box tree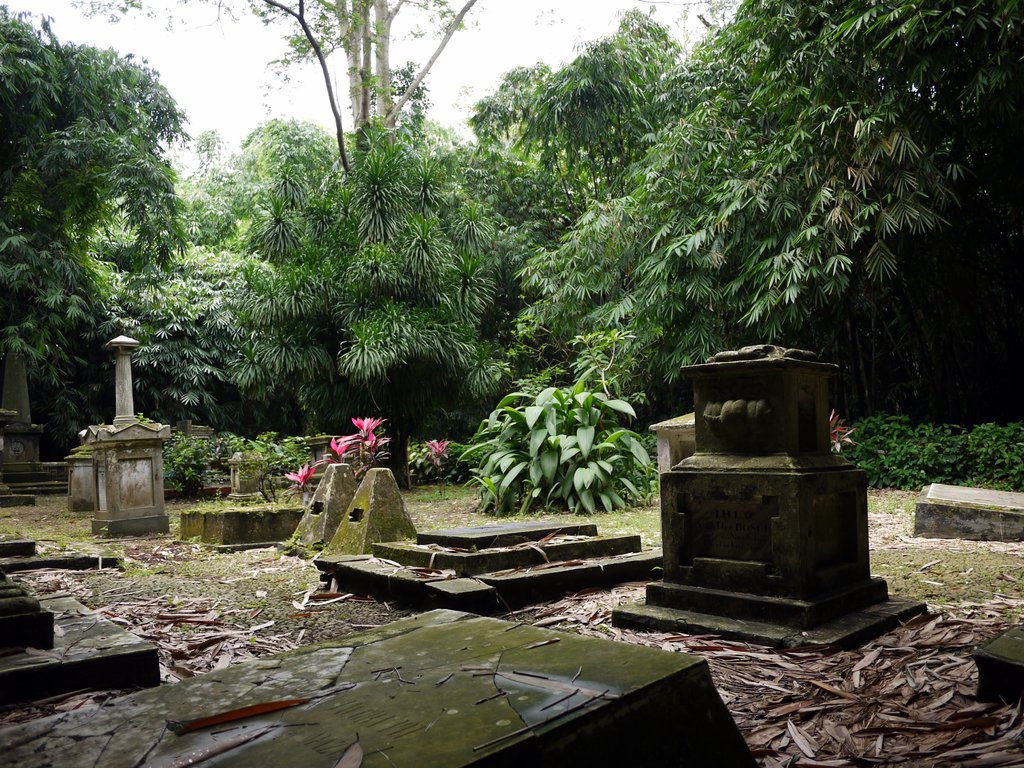
x1=67, y1=0, x2=486, y2=497
